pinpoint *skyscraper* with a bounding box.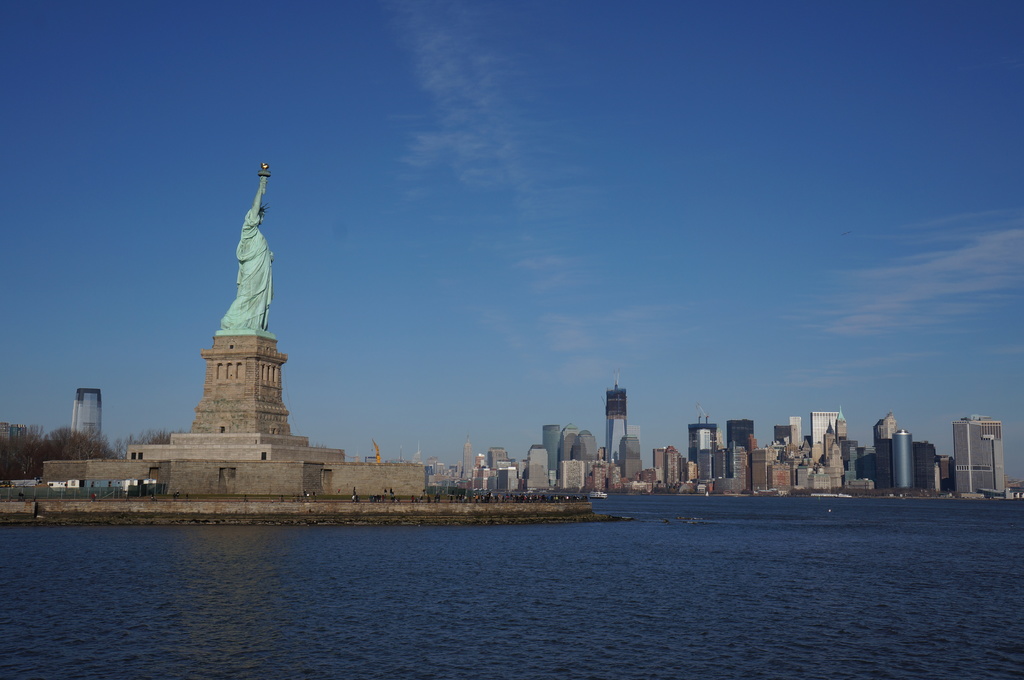
(left=564, top=423, right=598, bottom=466).
